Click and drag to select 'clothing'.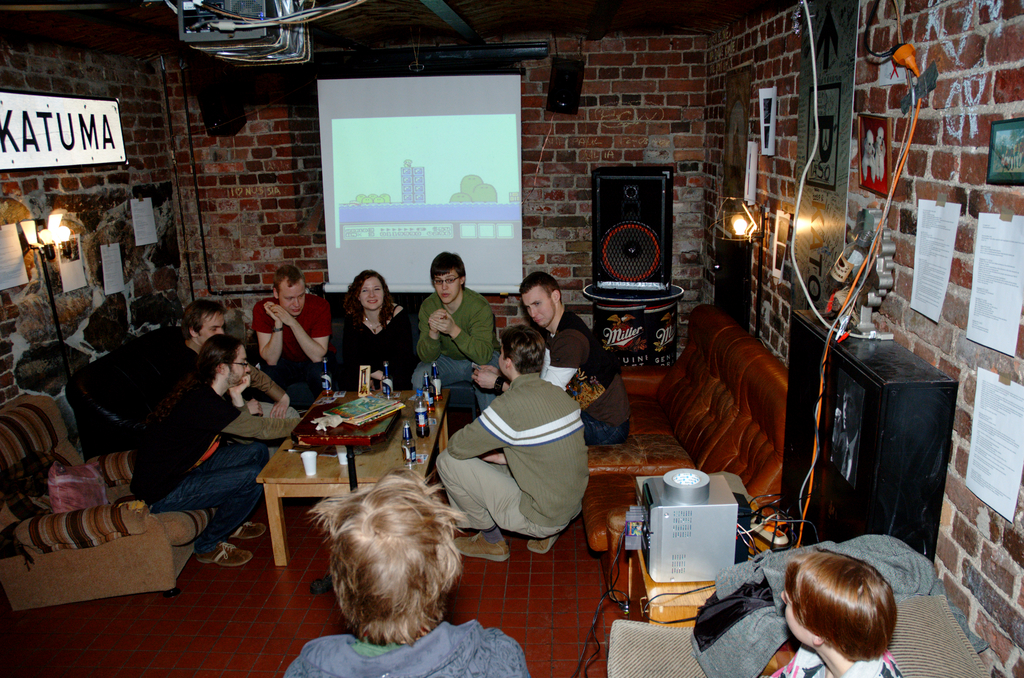
Selection: l=534, t=311, r=633, b=438.
